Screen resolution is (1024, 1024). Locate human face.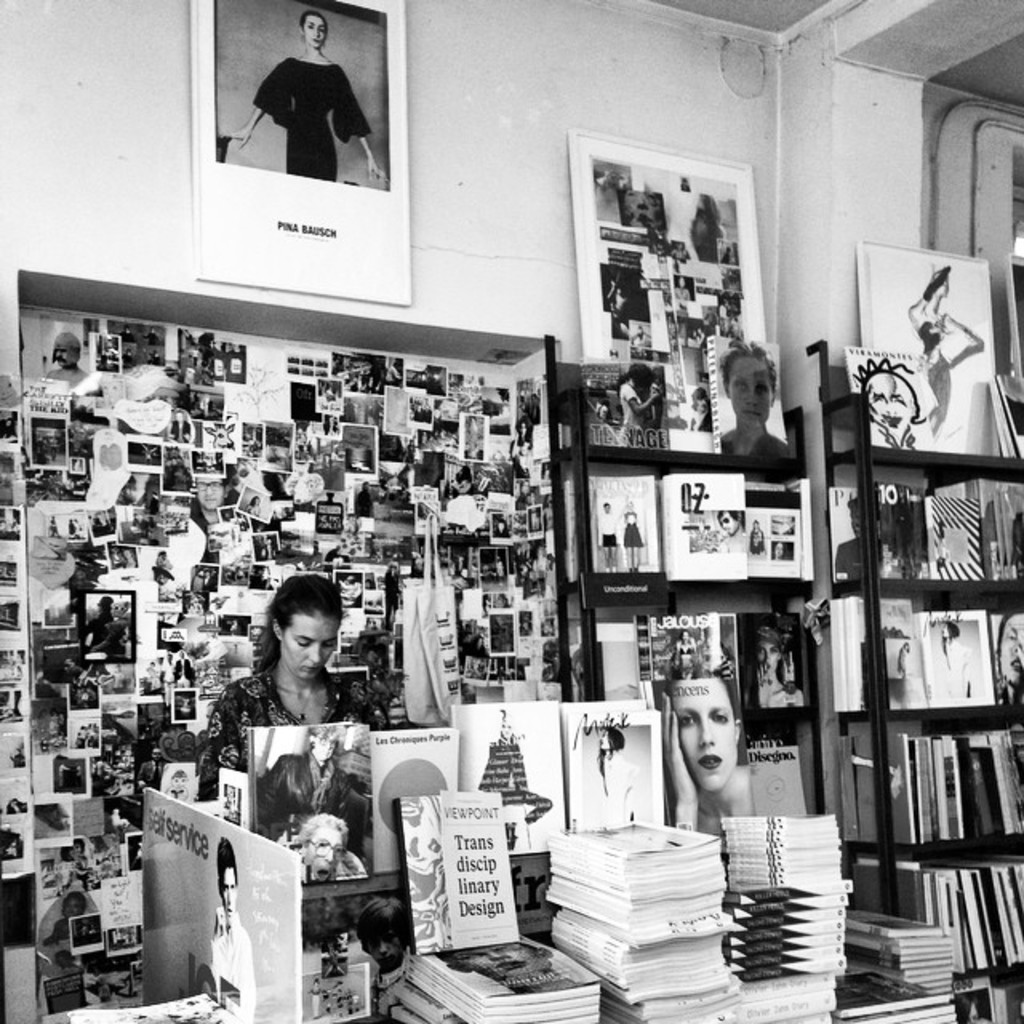
(left=280, top=611, right=341, bottom=678).
